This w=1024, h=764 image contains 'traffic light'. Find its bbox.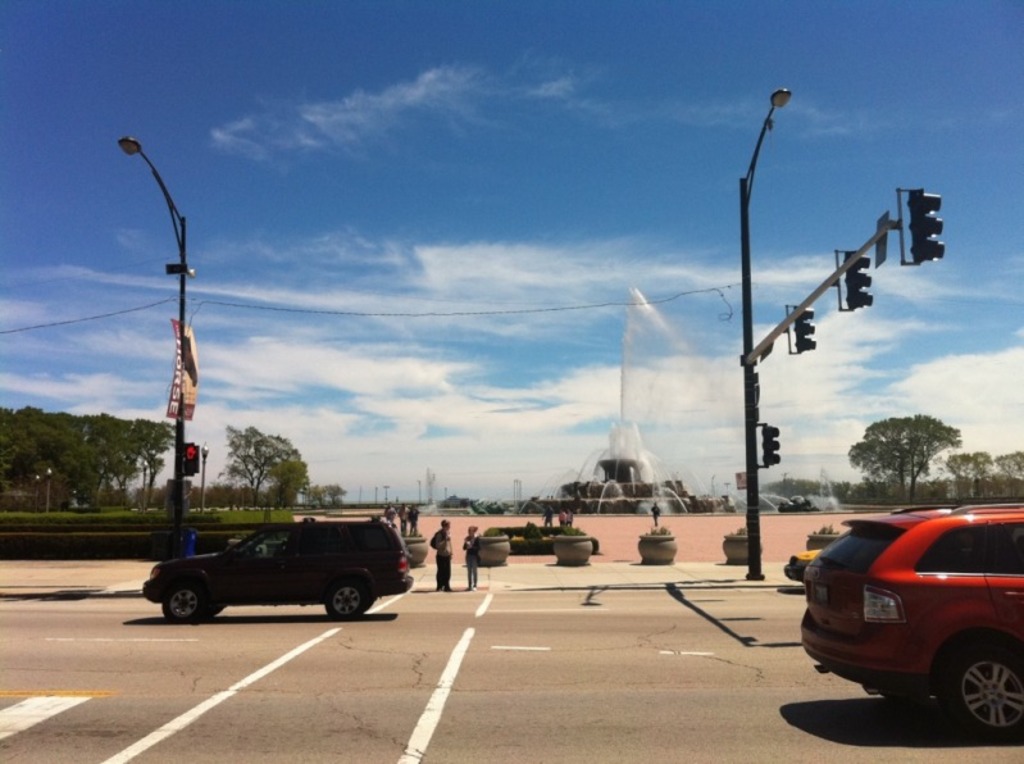
Rect(183, 444, 200, 474).
